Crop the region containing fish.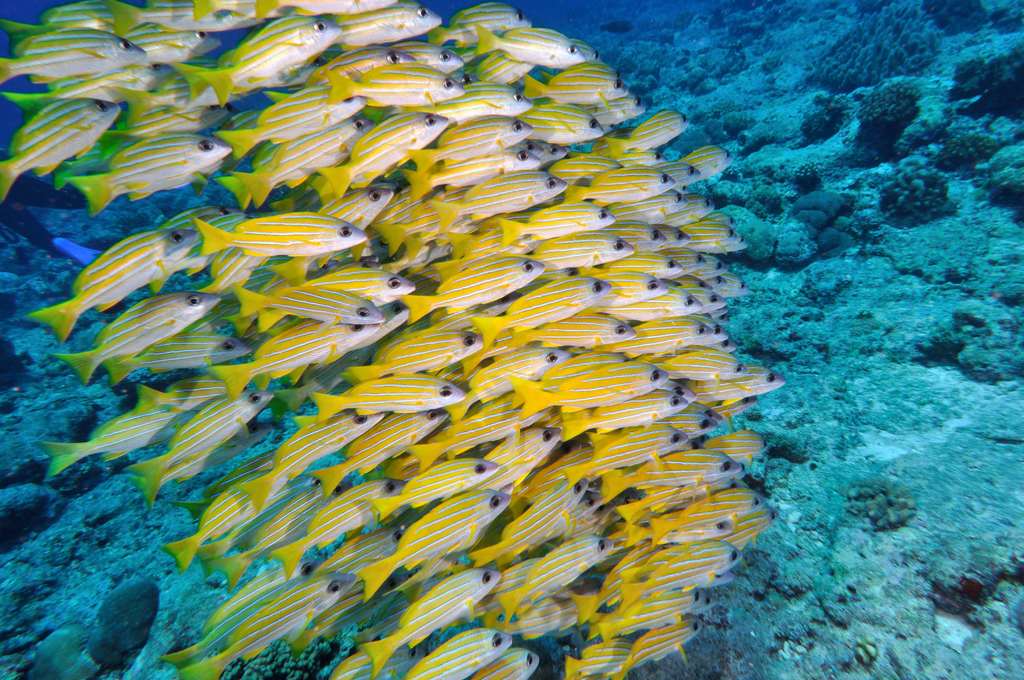
Crop region: {"x1": 195, "y1": 480, "x2": 325, "y2": 578}.
